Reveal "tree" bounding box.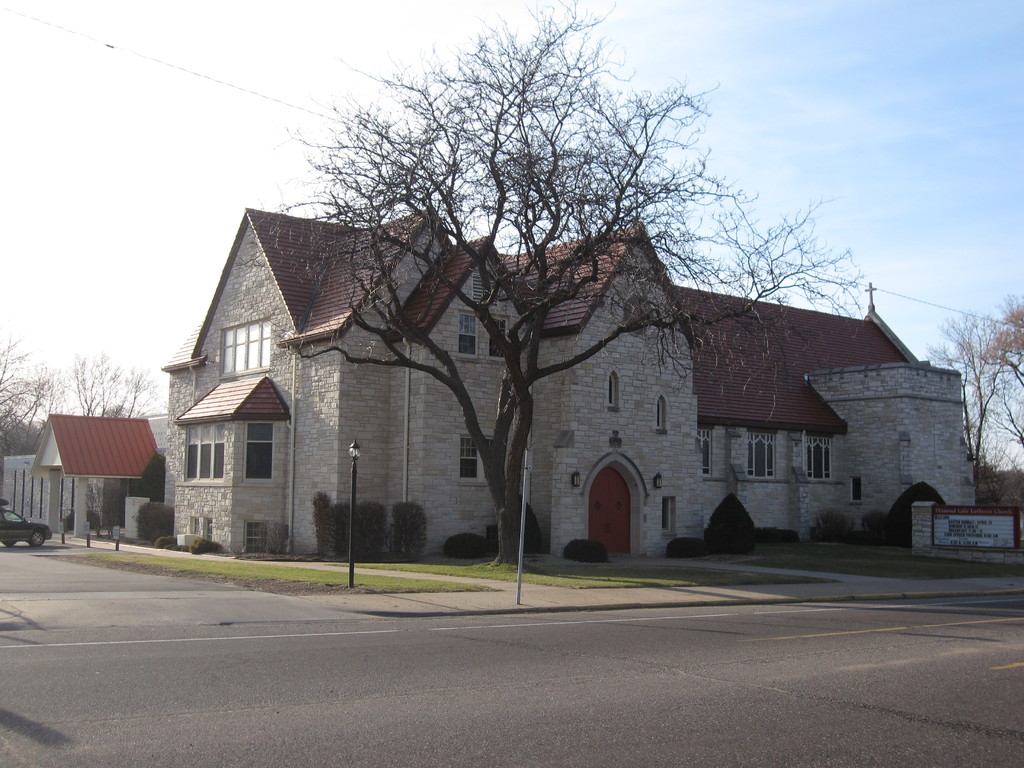
Revealed: BBox(66, 362, 154, 415).
